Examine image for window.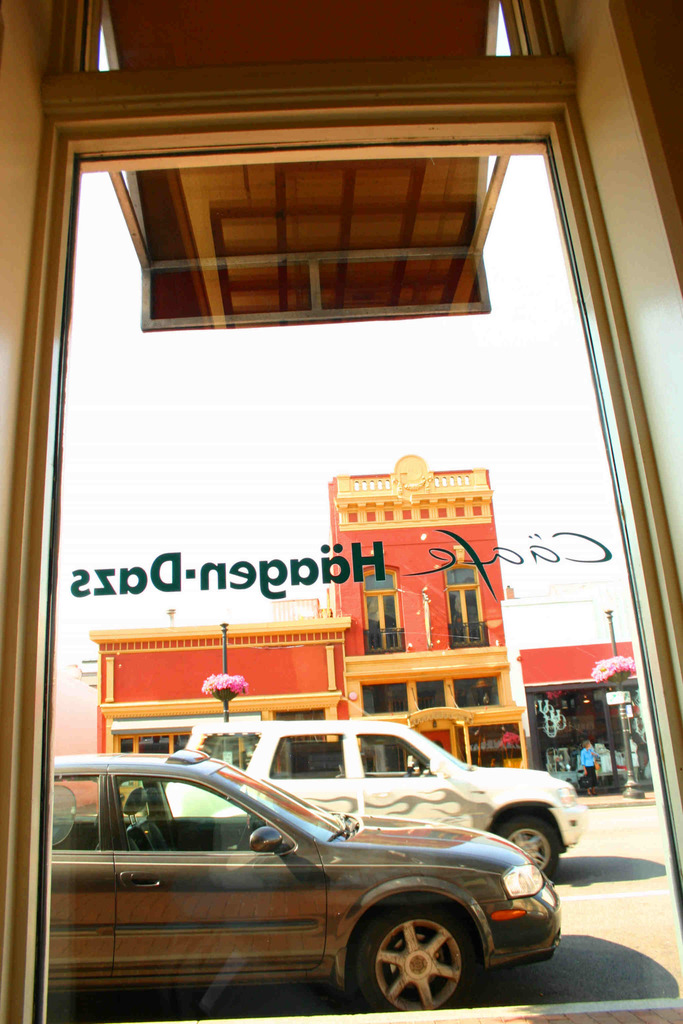
Examination result: bbox=(355, 562, 404, 653).
